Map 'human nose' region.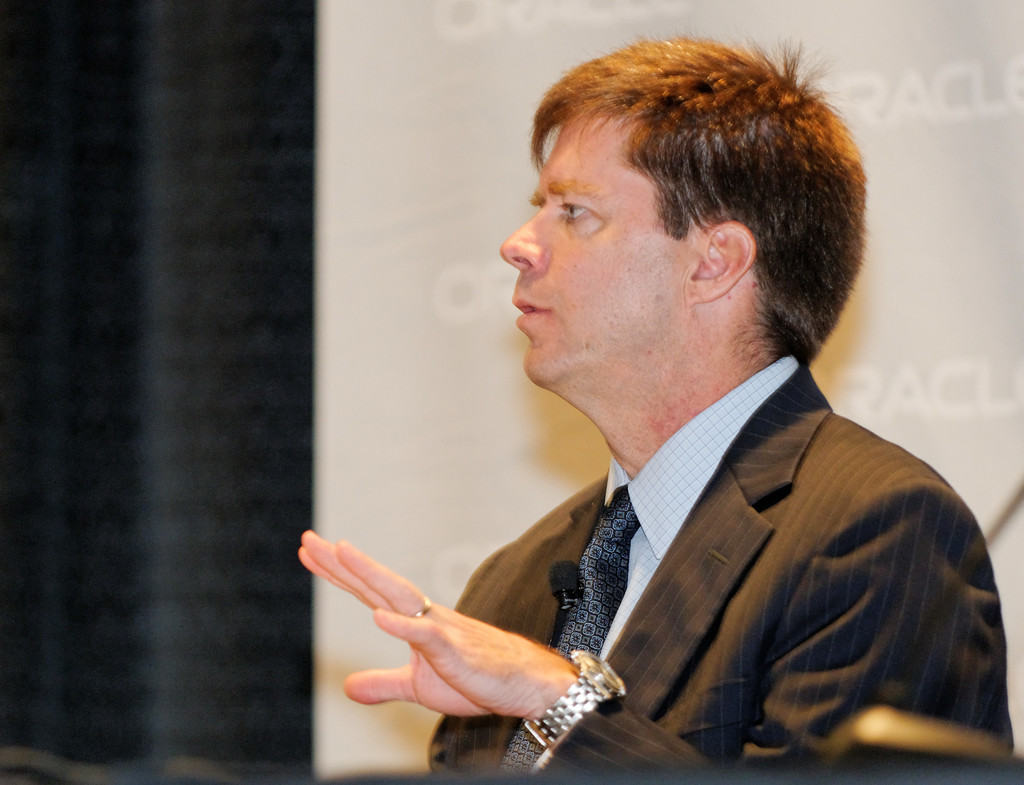
Mapped to (498,207,547,268).
